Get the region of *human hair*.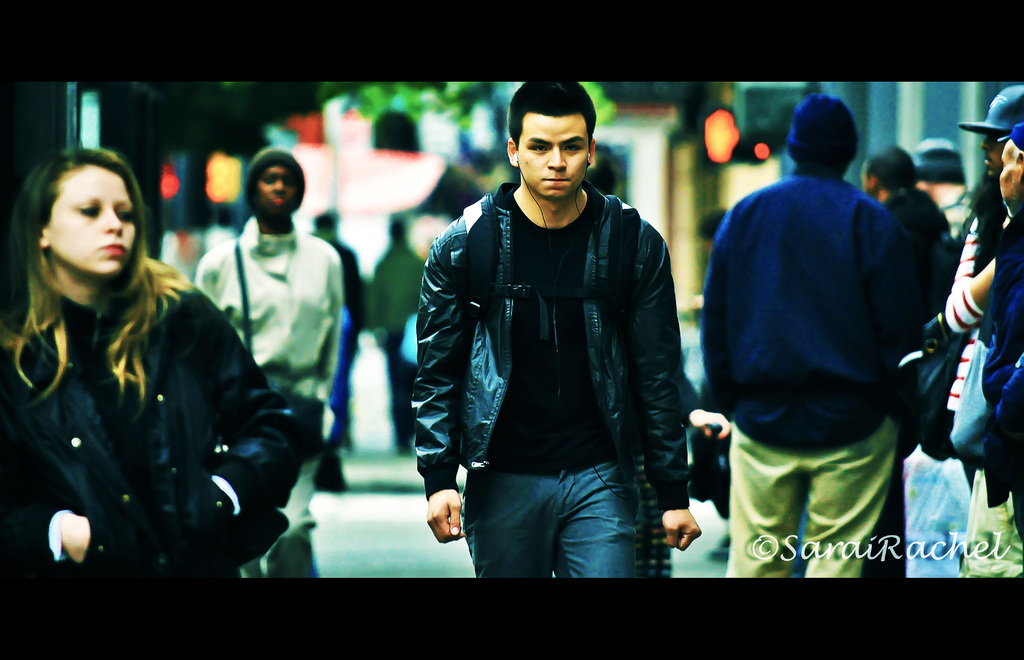
(left=862, top=143, right=920, bottom=192).
